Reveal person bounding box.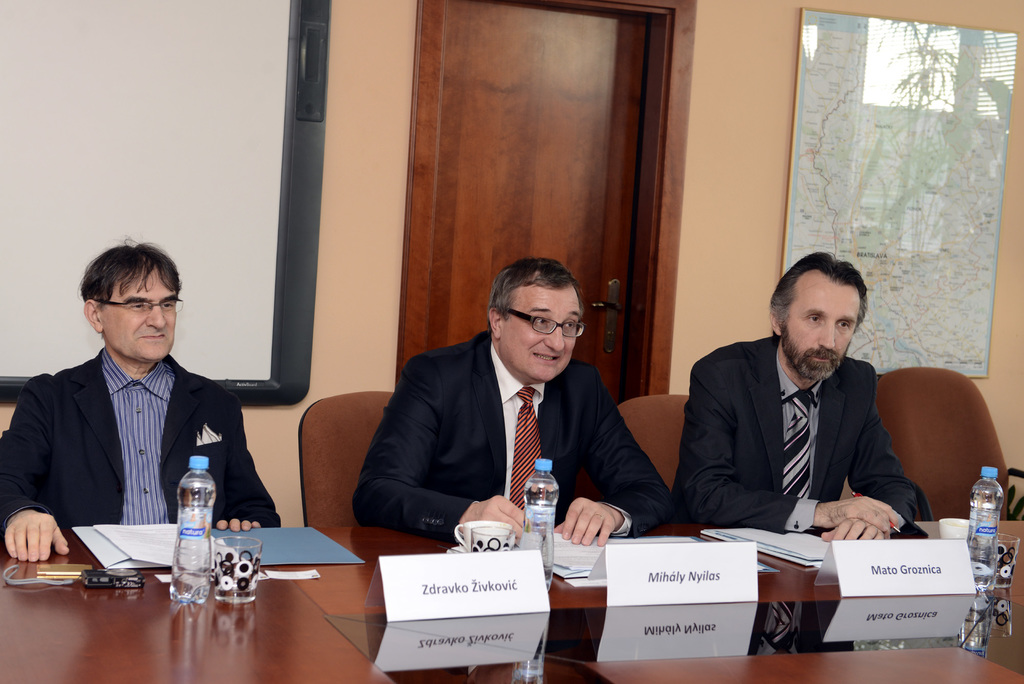
Revealed: 0 241 287 564.
